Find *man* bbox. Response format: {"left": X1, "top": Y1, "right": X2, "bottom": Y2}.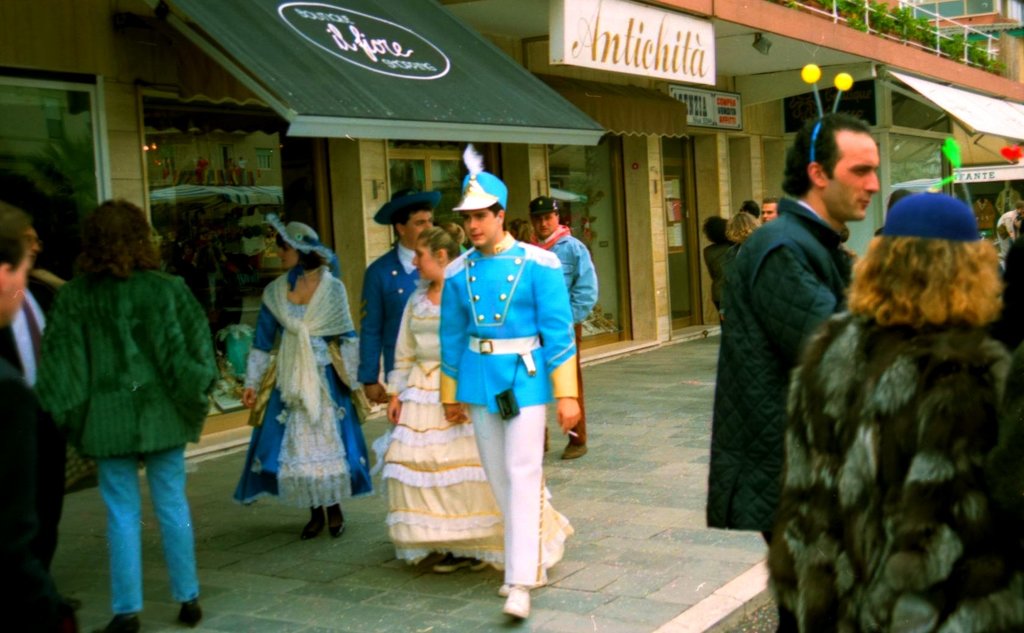
{"left": 763, "top": 197, "right": 777, "bottom": 220}.
